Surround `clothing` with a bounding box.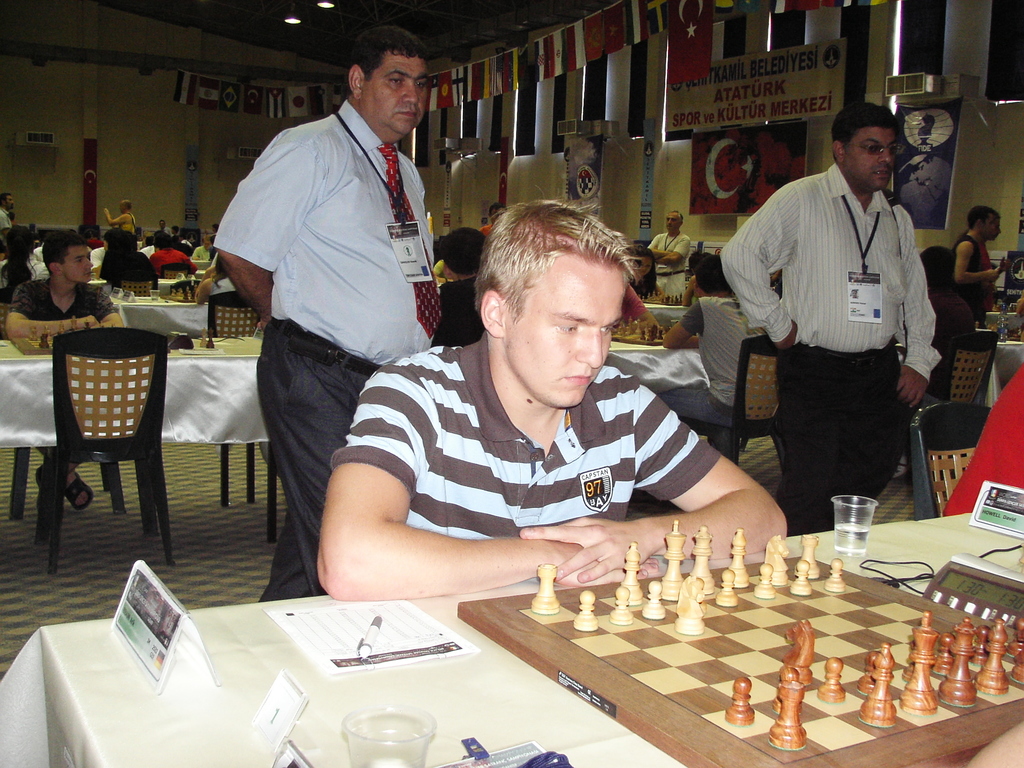
pyautogui.locateOnScreen(731, 145, 947, 528).
